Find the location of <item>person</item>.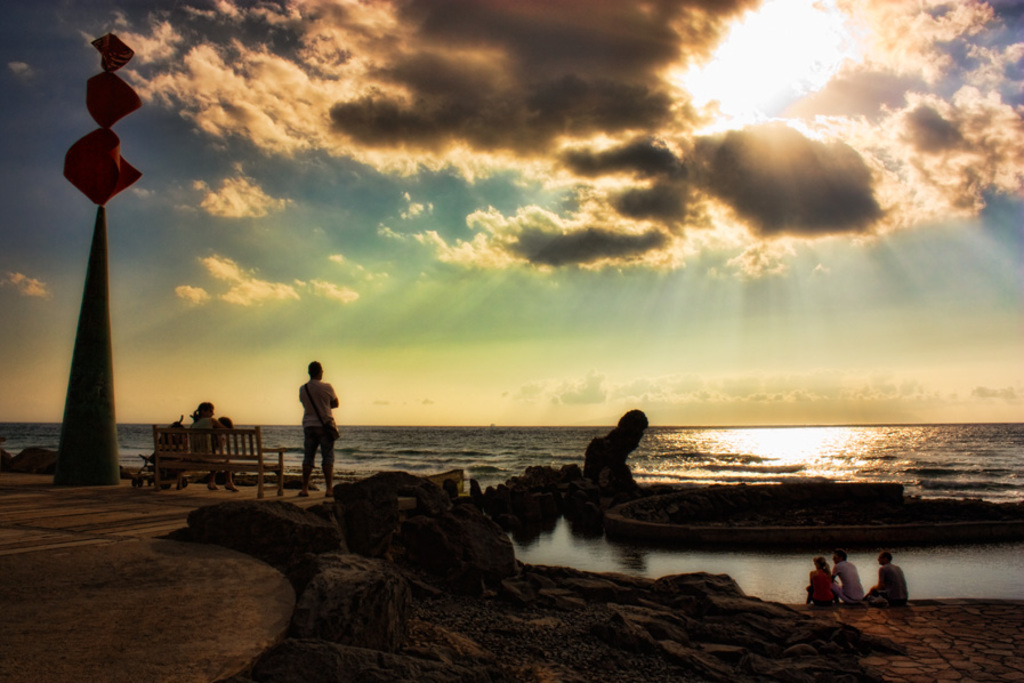
Location: pyautogui.locateOnScreen(191, 395, 239, 497).
